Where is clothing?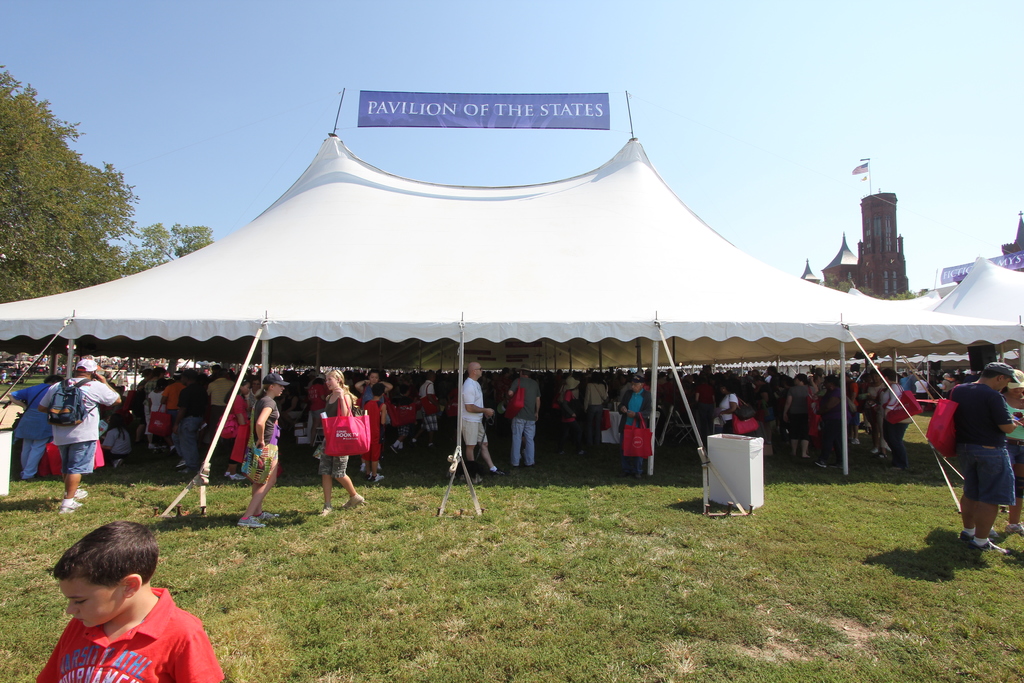
[x1=417, y1=373, x2=444, y2=443].
